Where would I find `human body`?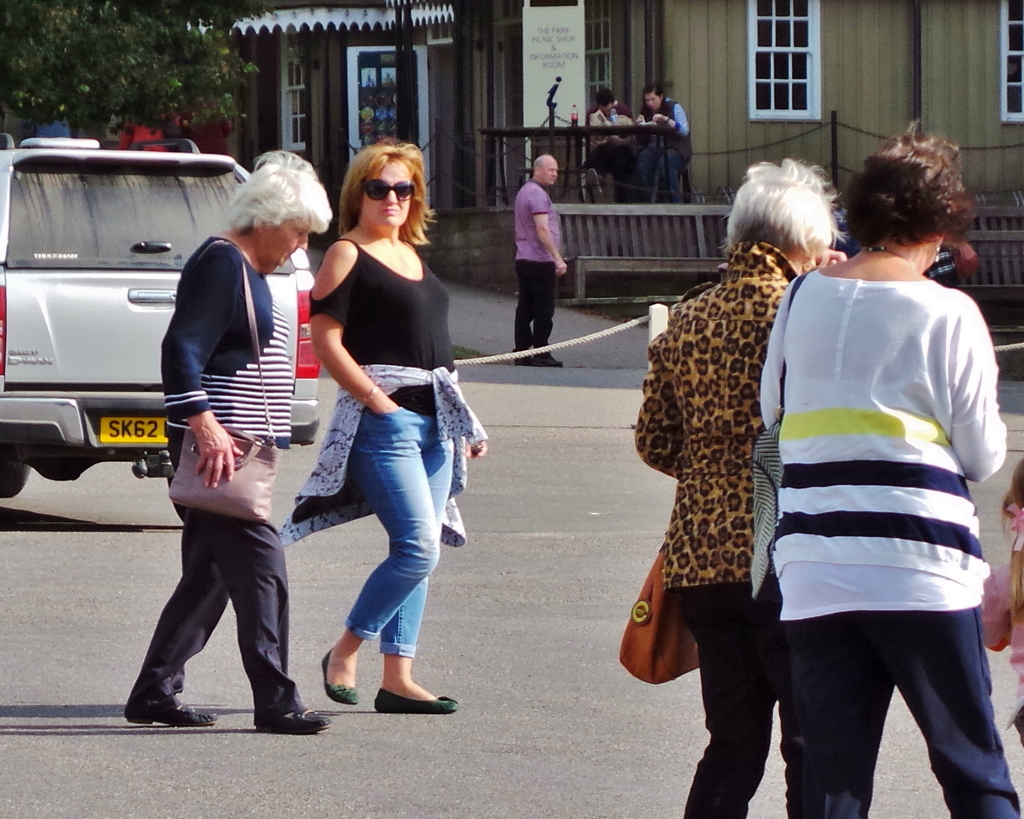
At detection(509, 182, 562, 370).
